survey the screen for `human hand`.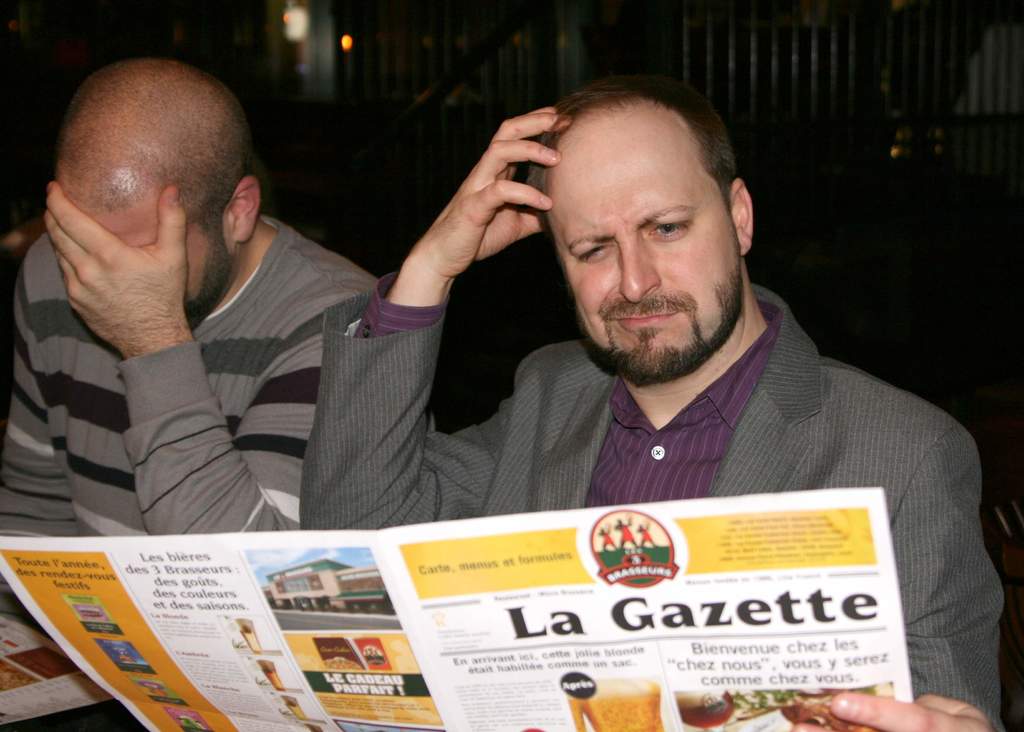
Survey found: 398,131,562,322.
